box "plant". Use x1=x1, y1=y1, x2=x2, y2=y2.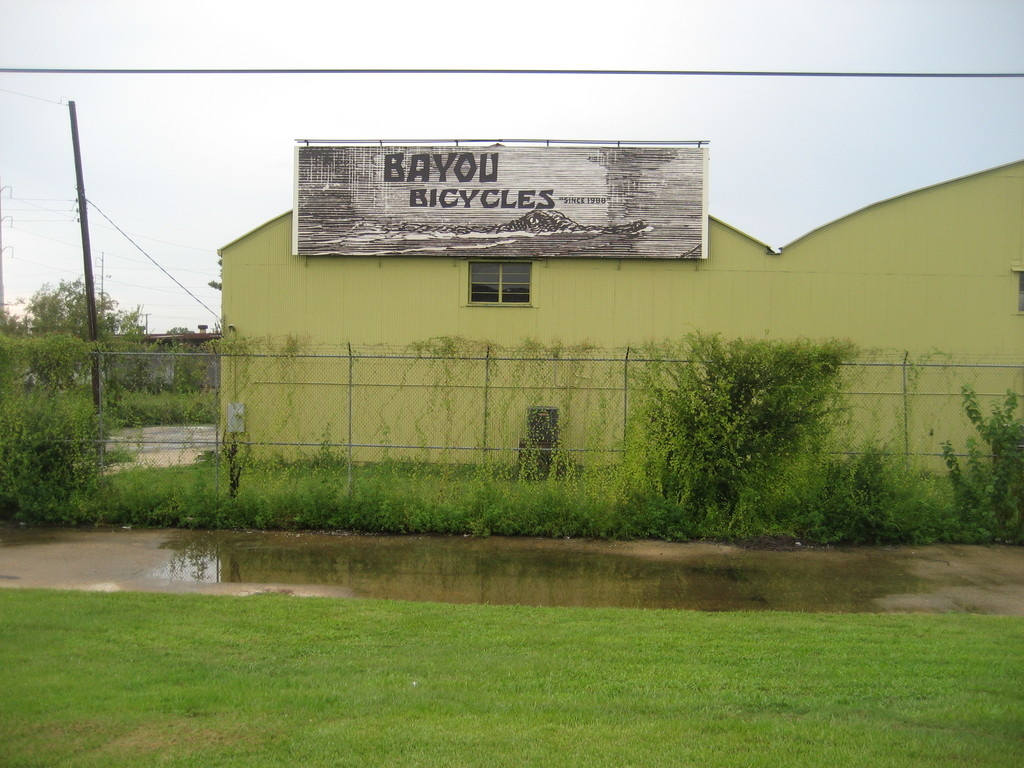
x1=0, y1=328, x2=308, y2=529.
